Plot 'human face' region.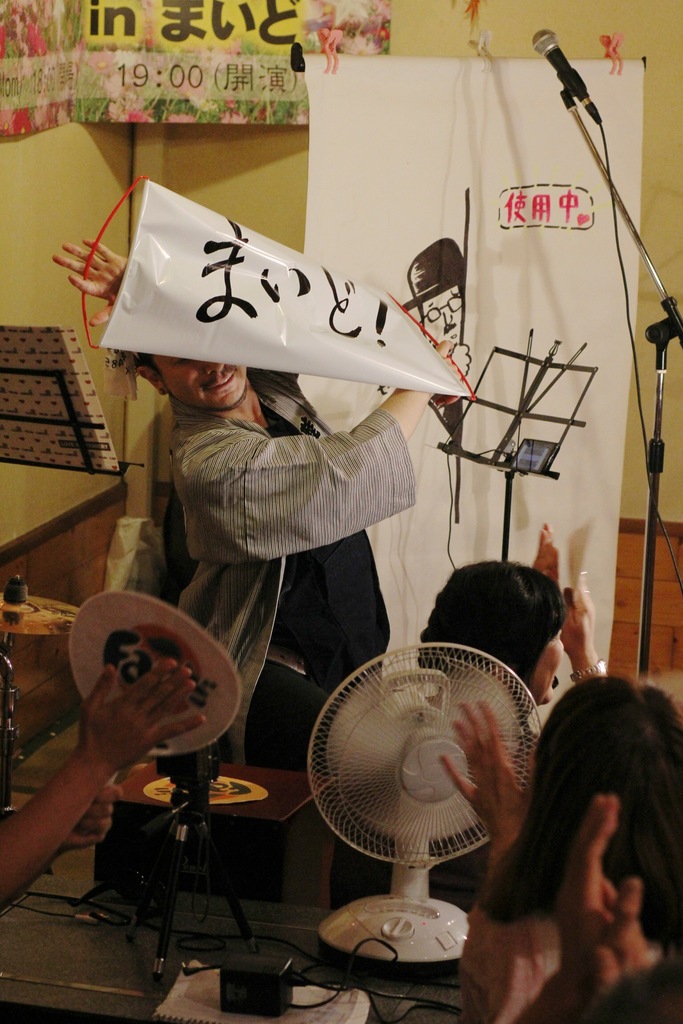
Plotted at 154 349 249 413.
